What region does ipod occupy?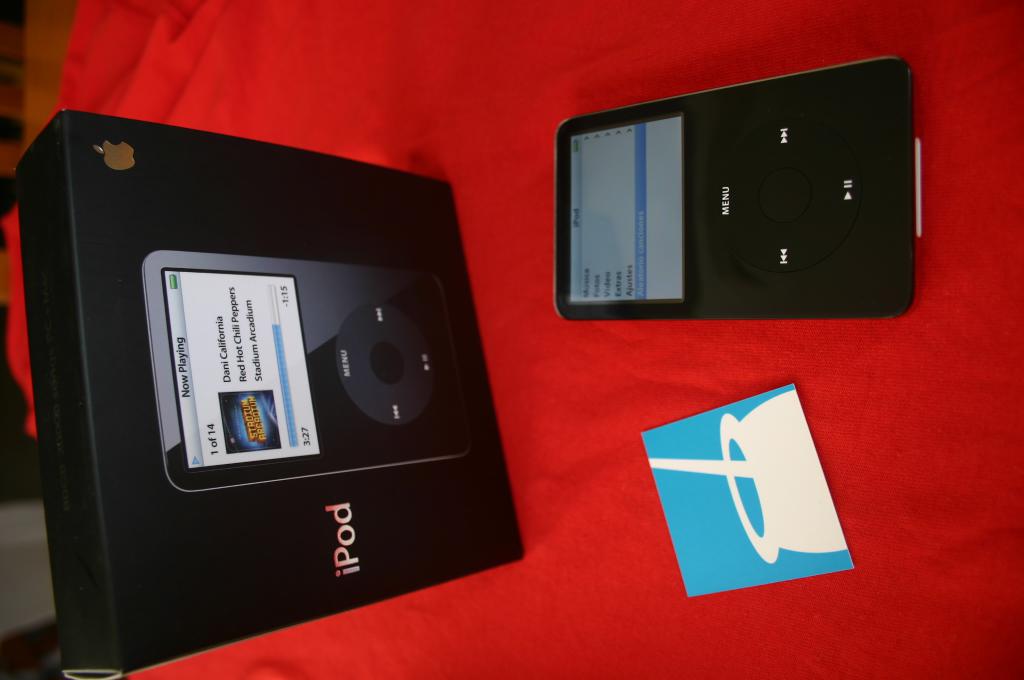
pyautogui.locateOnScreen(555, 57, 915, 324).
